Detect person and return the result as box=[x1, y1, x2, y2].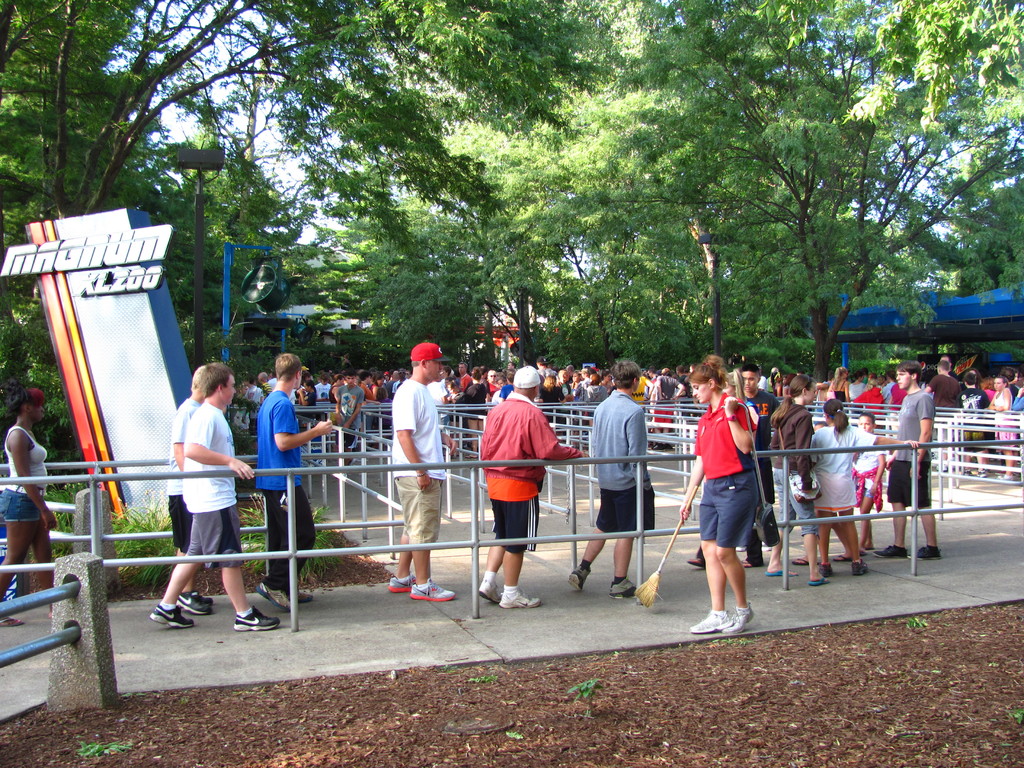
box=[678, 351, 763, 631].
